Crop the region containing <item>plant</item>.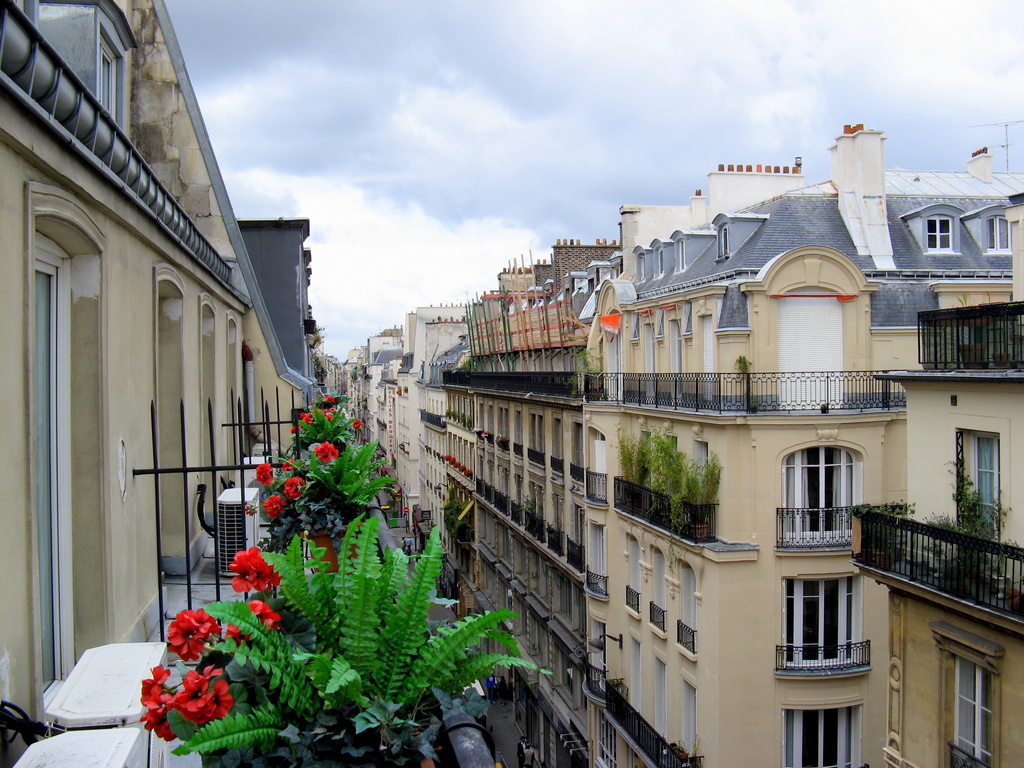
Crop region: [left=287, top=379, right=382, bottom=457].
